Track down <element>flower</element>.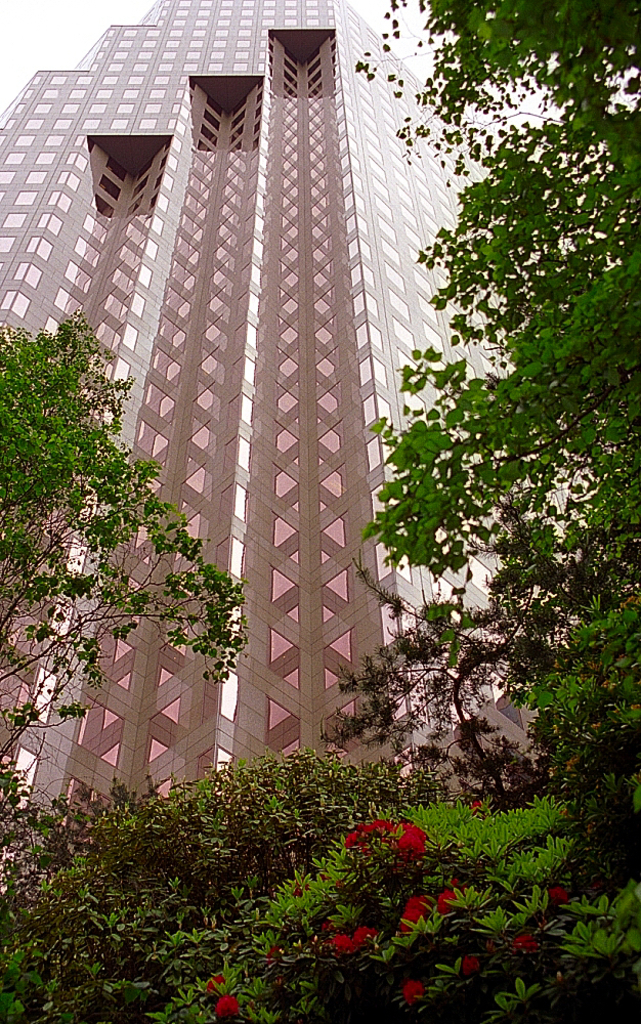
Tracked to l=510, t=929, r=542, b=952.
